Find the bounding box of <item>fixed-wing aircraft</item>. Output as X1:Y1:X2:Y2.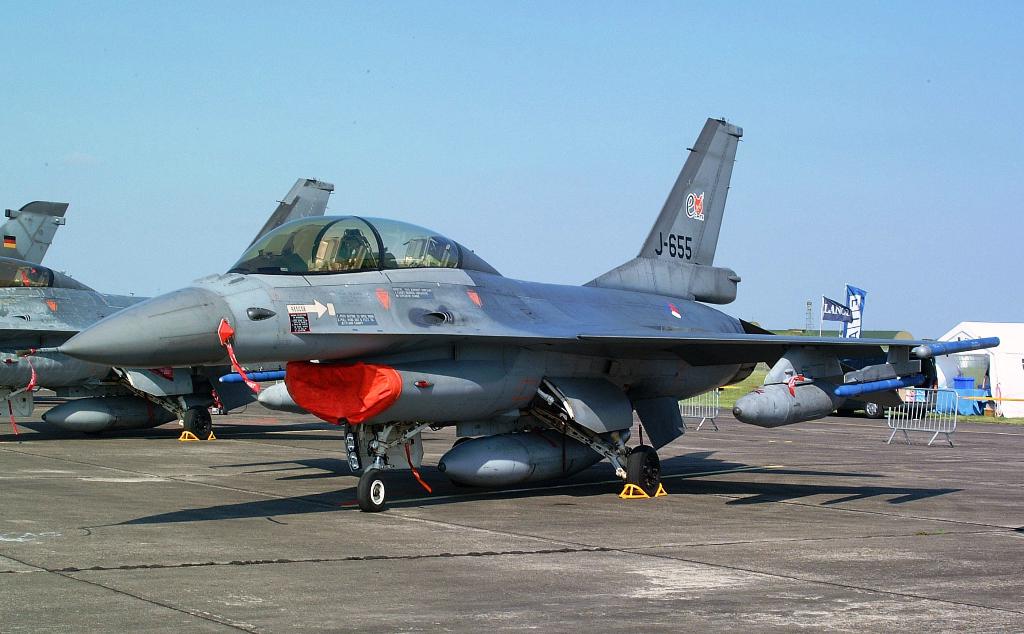
3:200:67:264.
